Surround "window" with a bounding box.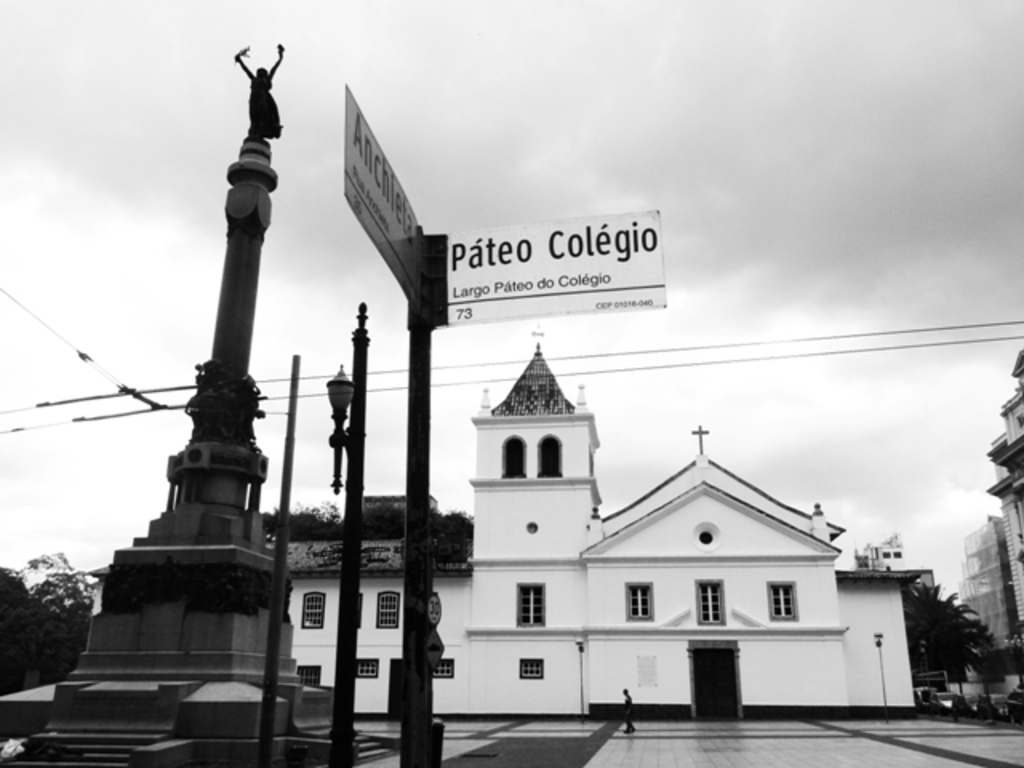
x1=694 y1=574 x2=725 y2=626.
